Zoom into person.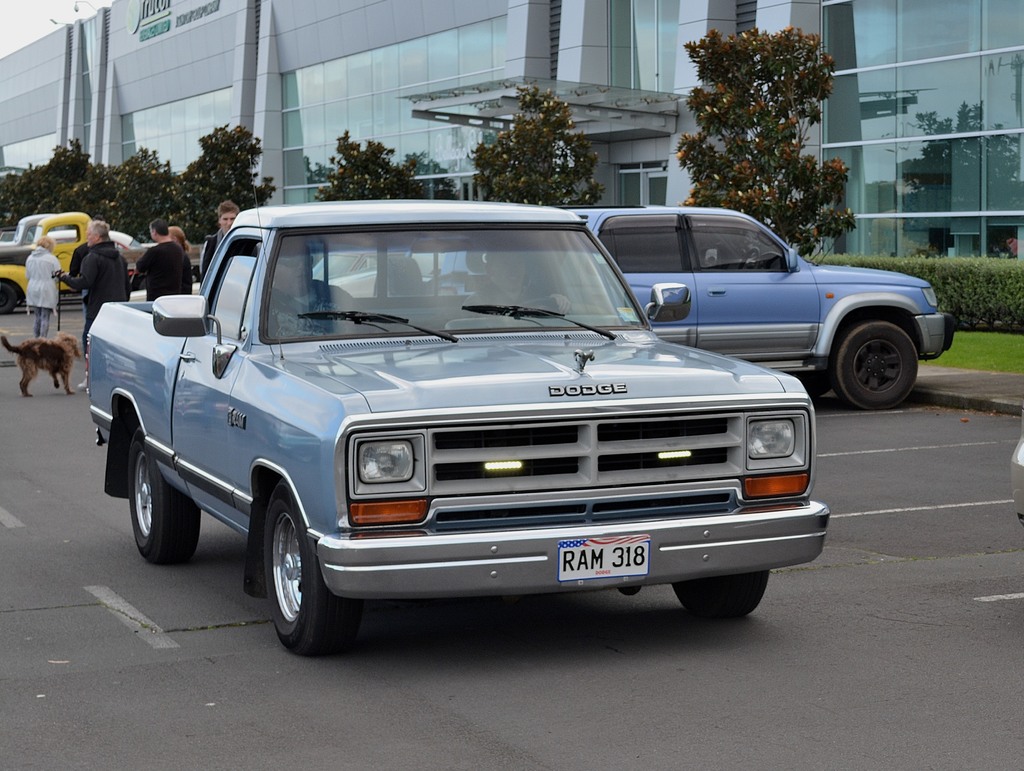
Zoom target: detection(465, 242, 570, 316).
